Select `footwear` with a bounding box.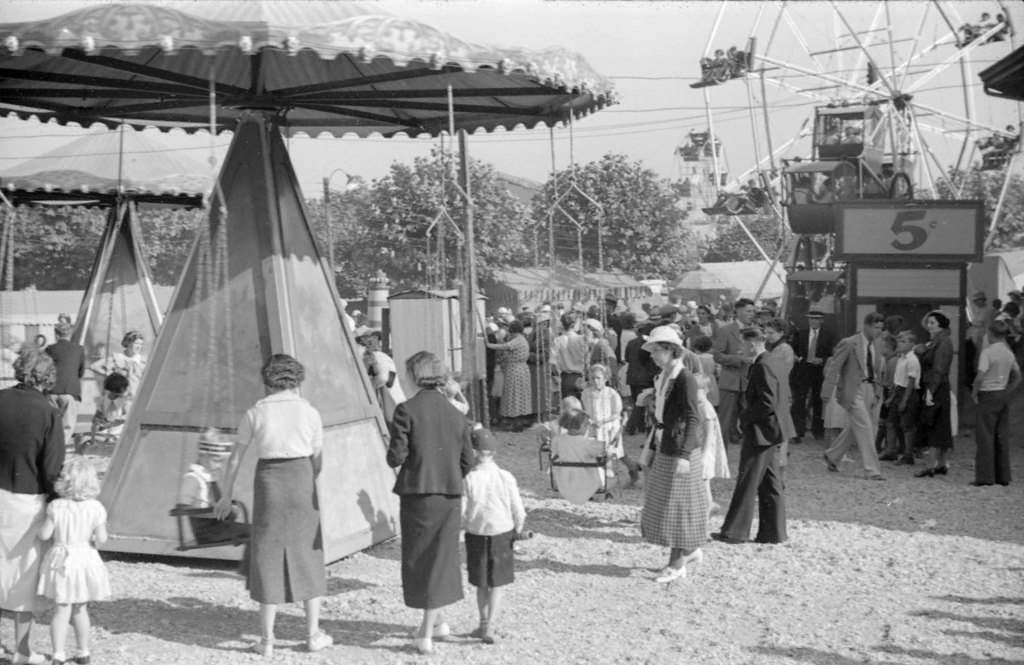
254, 643, 274, 658.
